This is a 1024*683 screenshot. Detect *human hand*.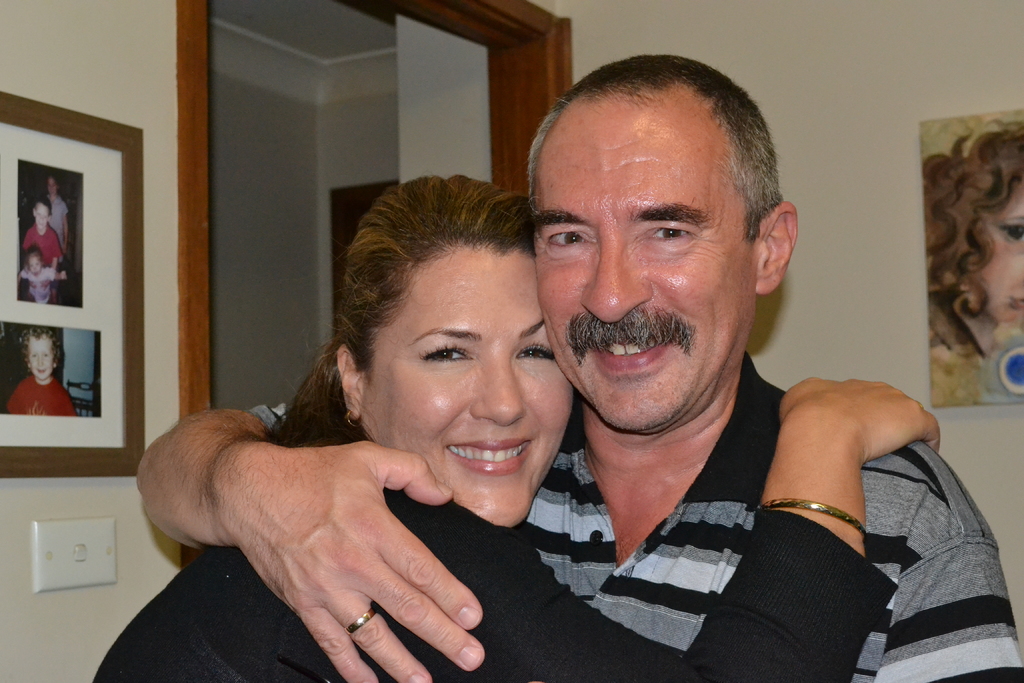
box=[60, 243, 68, 256].
